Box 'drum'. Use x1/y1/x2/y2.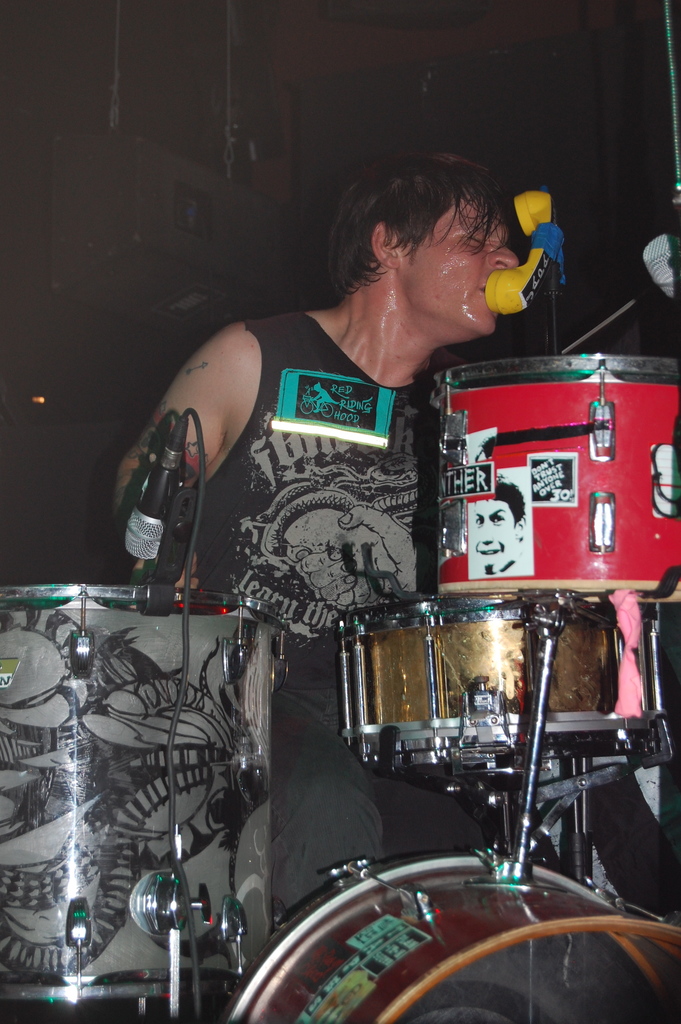
437/362/680/596.
